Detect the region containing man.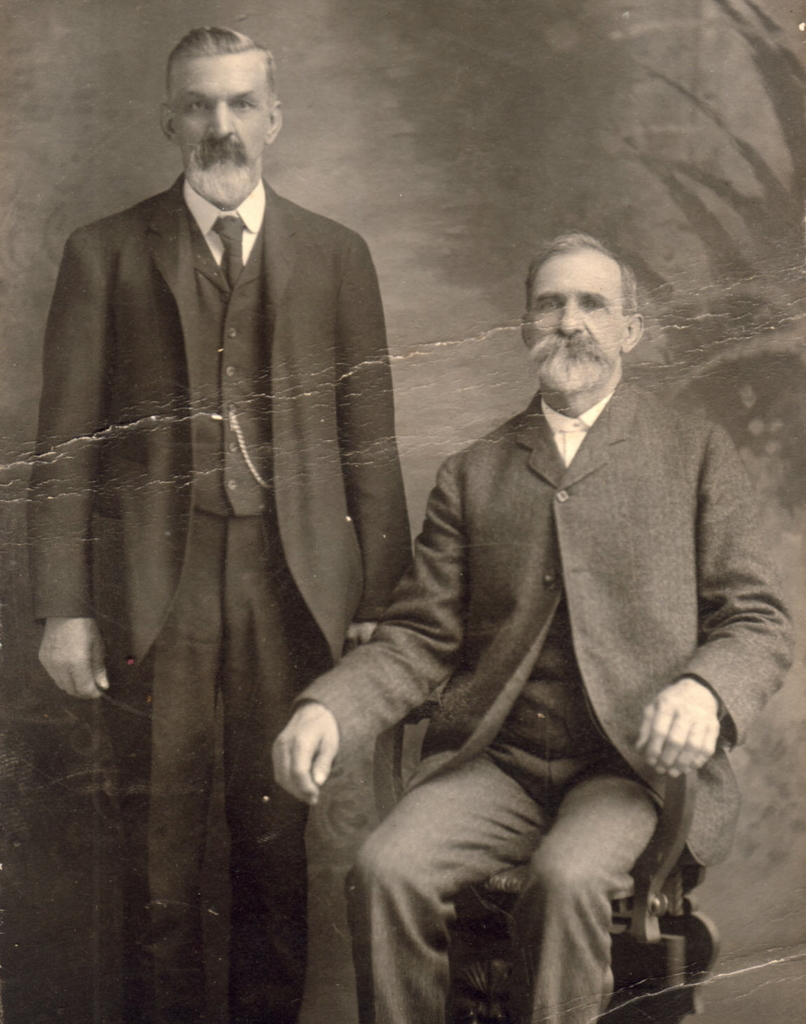
[x1=23, y1=15, x2=406, y2=1023].
